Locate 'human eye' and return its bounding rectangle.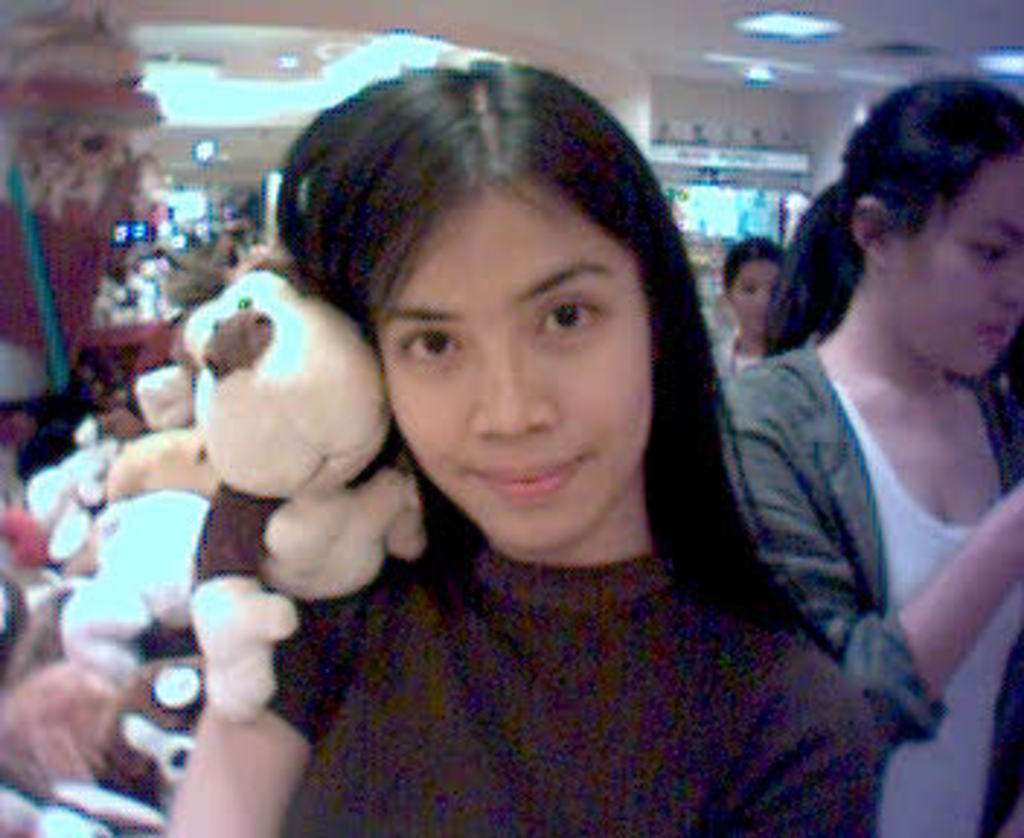
rect(742, 279, 765, 300).
